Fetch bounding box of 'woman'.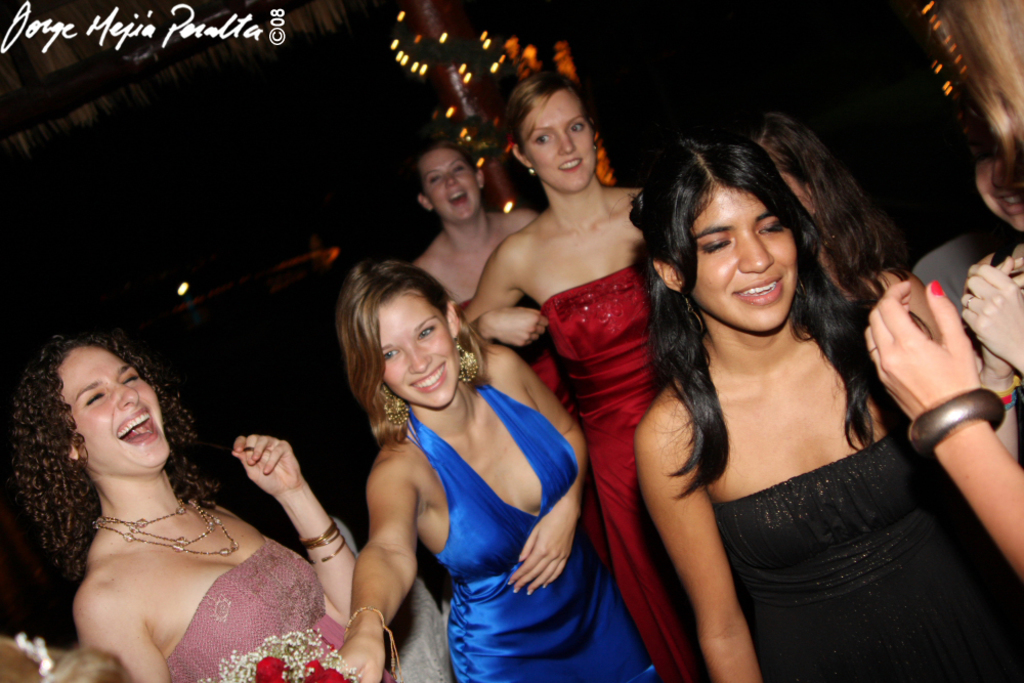
Bbox: <region>739, 99, 954, 352</region>.
